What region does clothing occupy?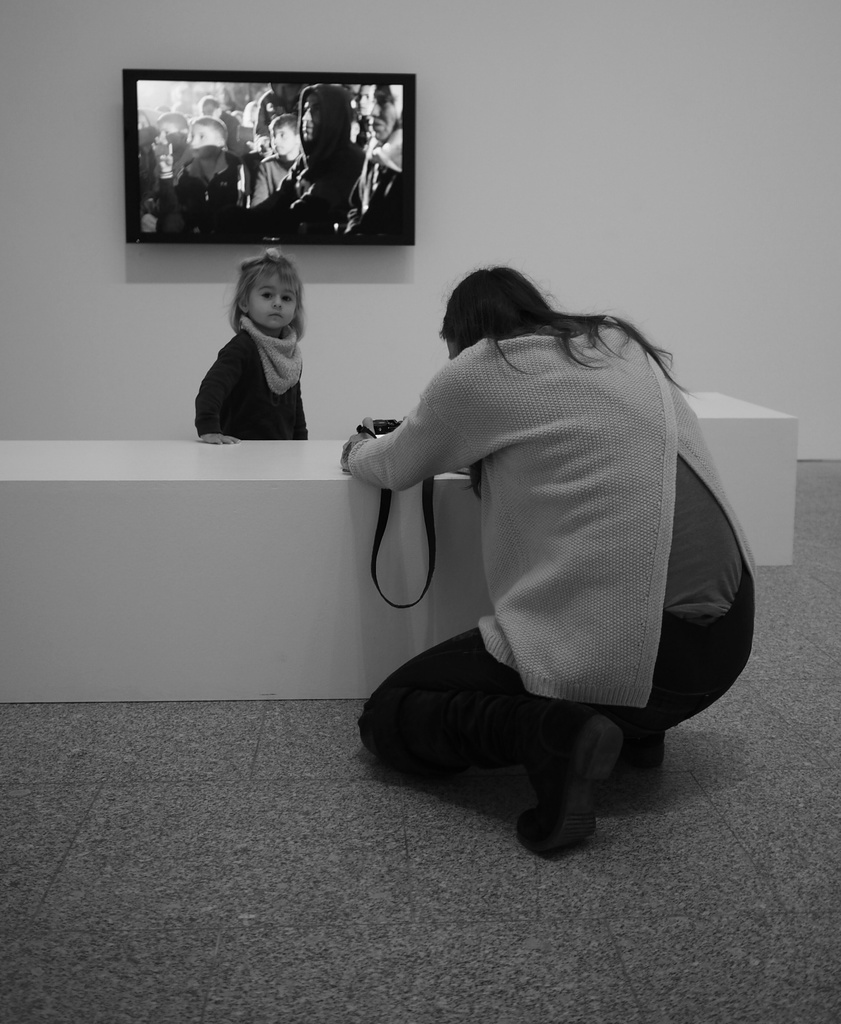
region(220, 111, 234, 142).
